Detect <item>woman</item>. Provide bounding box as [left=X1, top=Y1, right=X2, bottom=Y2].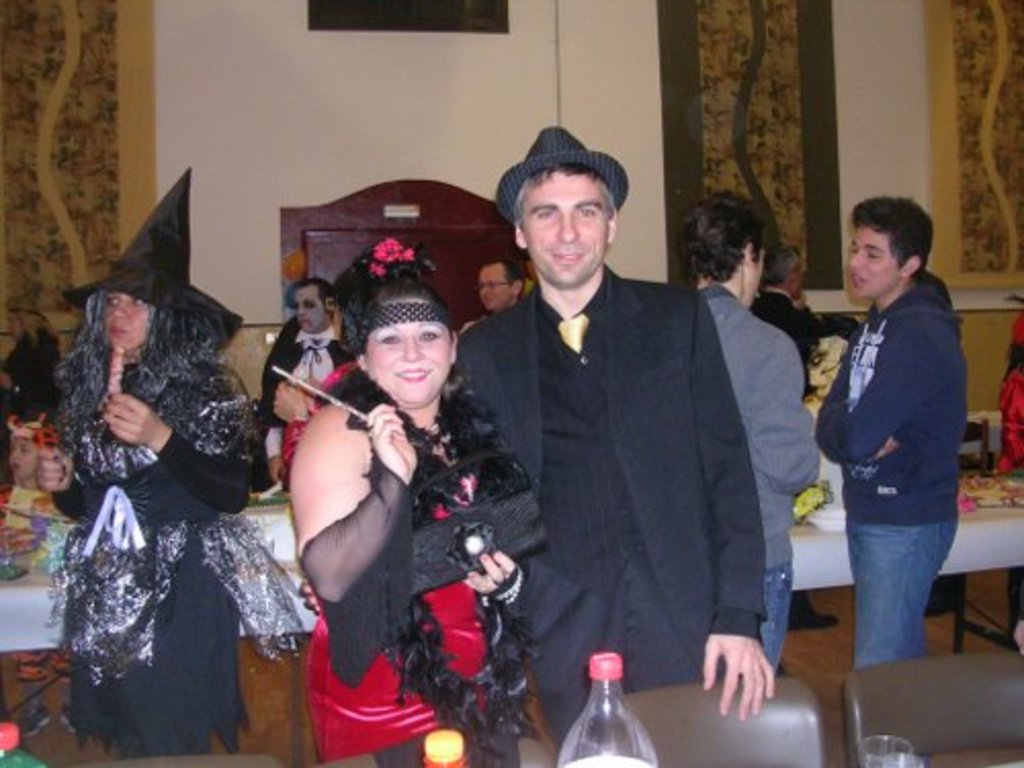
[left=10, top=250, right=274, bottom=766].
